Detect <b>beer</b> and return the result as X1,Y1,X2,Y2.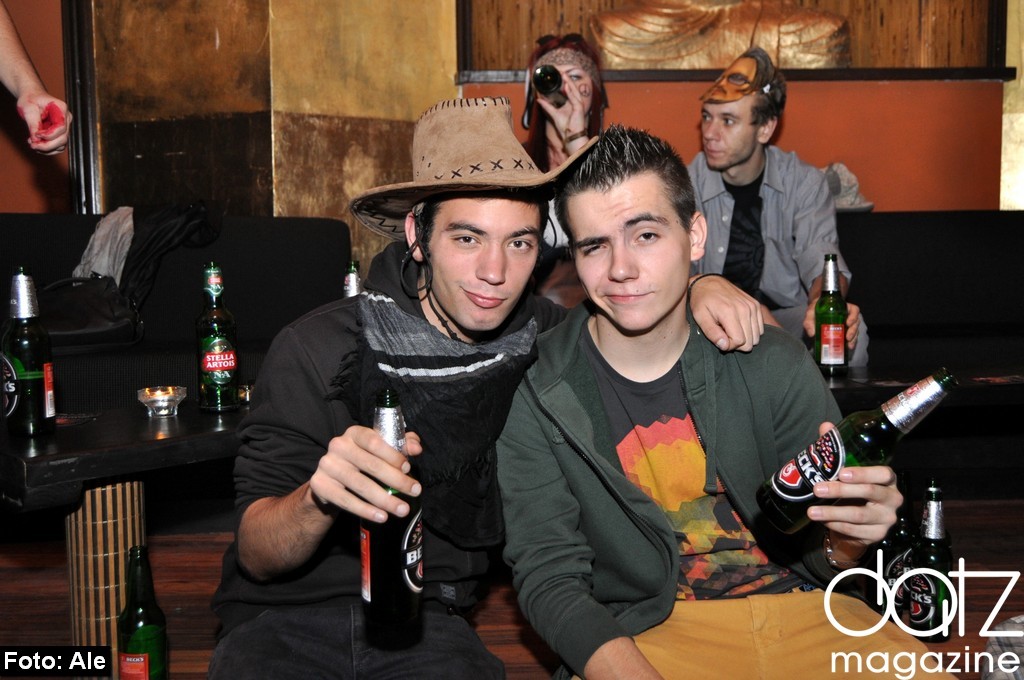
192,260,243,415.
